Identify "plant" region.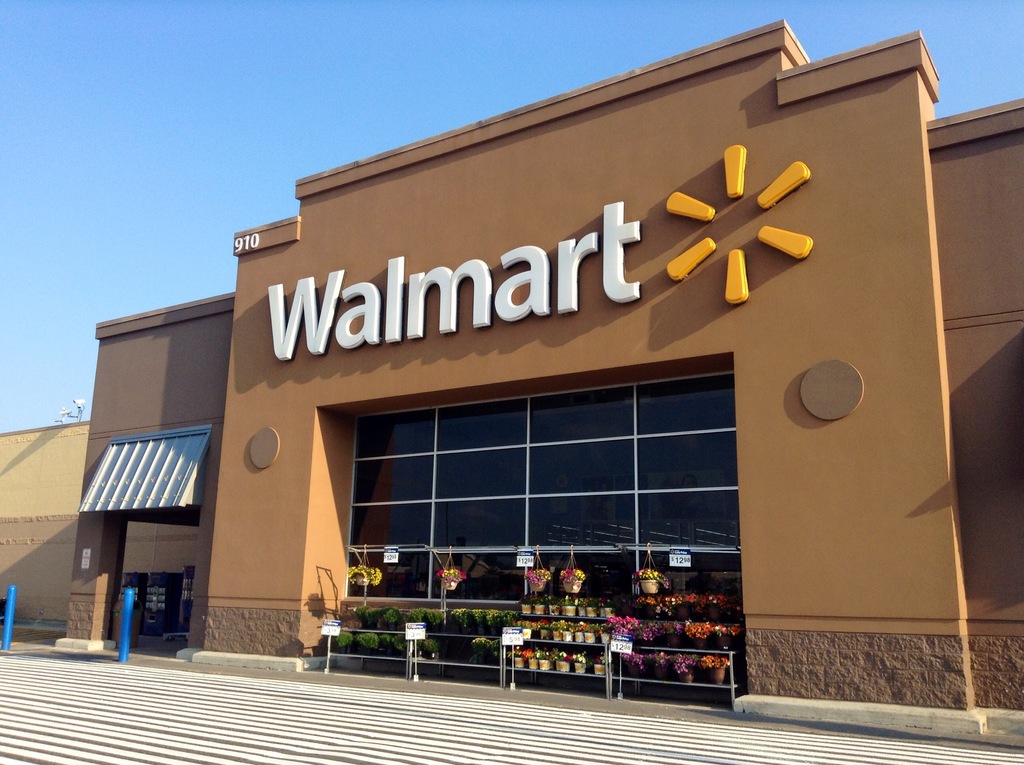
Region: select_region(611, 615, 643, 638).
